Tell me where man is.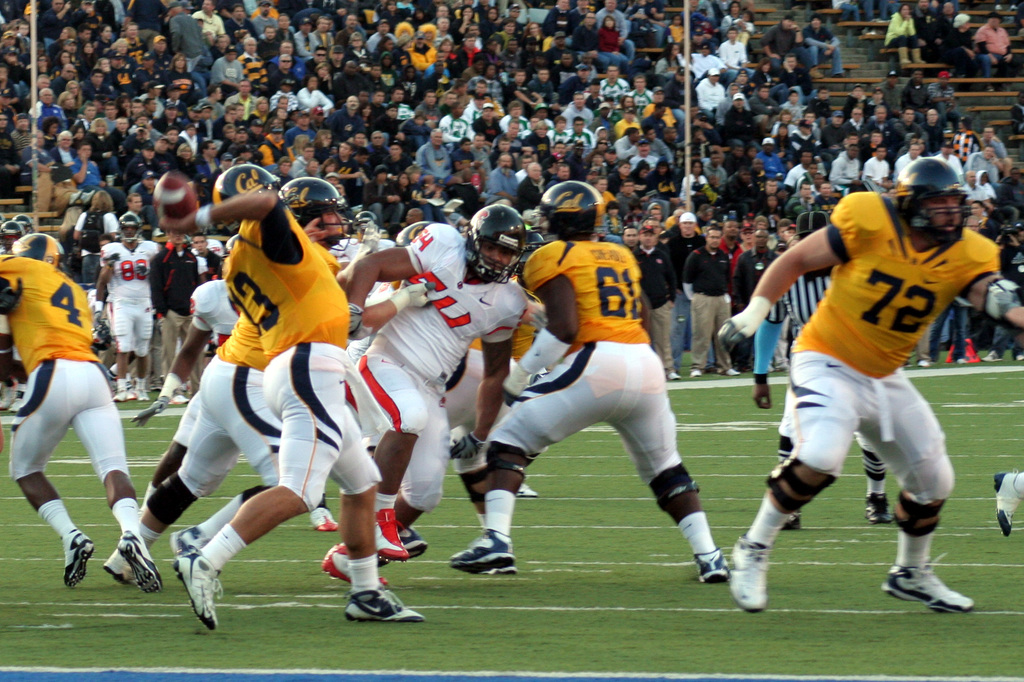
man is at [342,203,527,585].
